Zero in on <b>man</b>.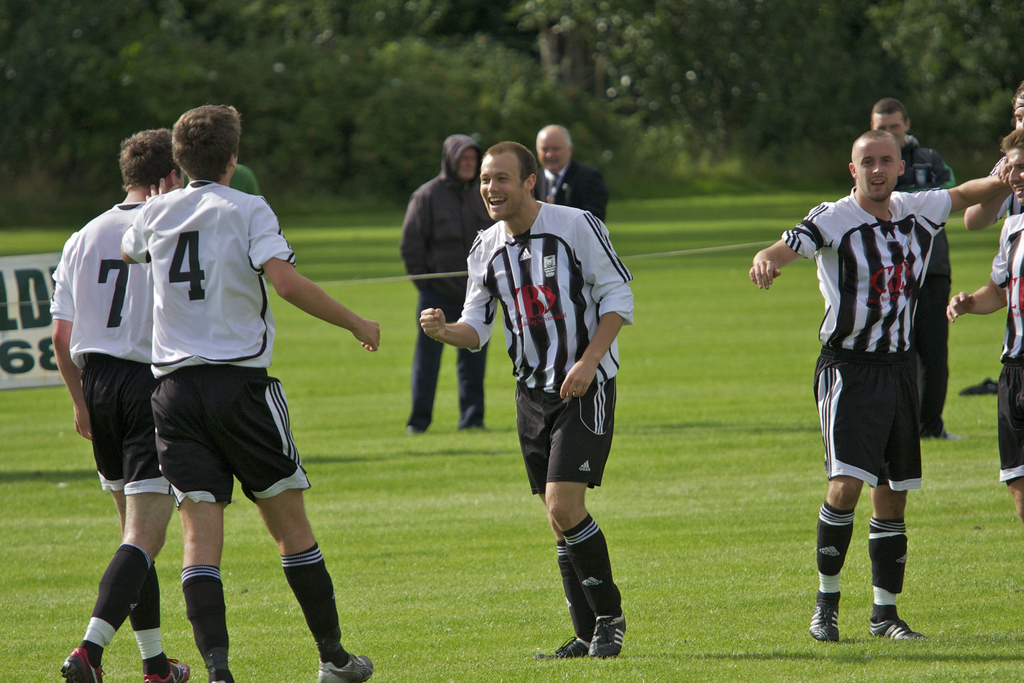
Zeroed in: <box>866,94,964,436</box>.
